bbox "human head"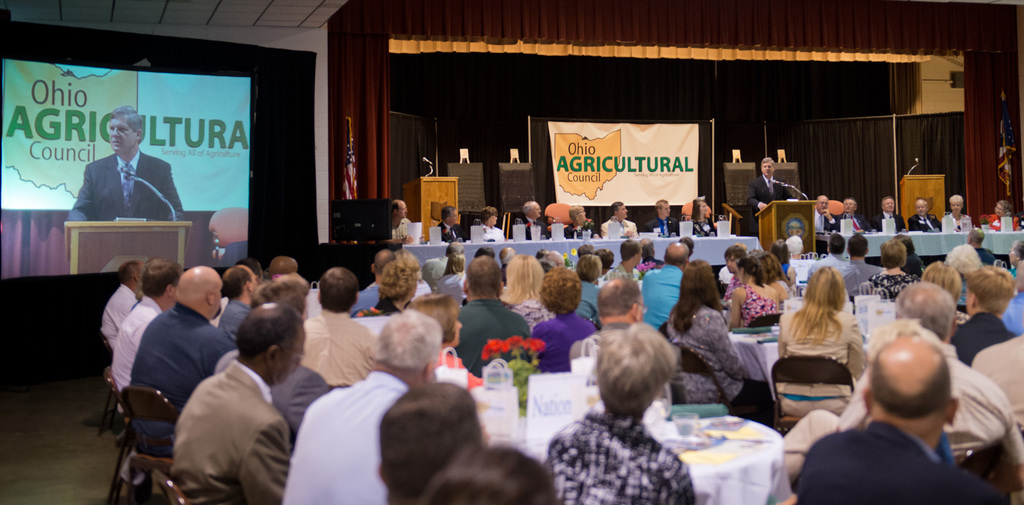
[left=568, top=204, right=588, bottom=225]
